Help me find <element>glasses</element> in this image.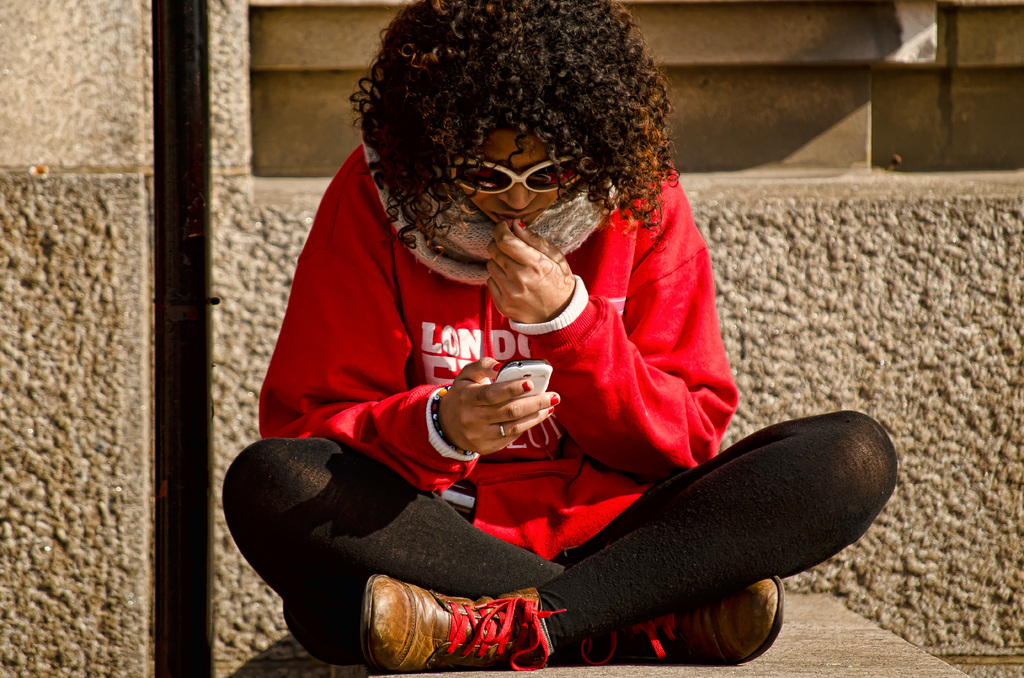
Found it: rect(444, 143, 600, 199).
